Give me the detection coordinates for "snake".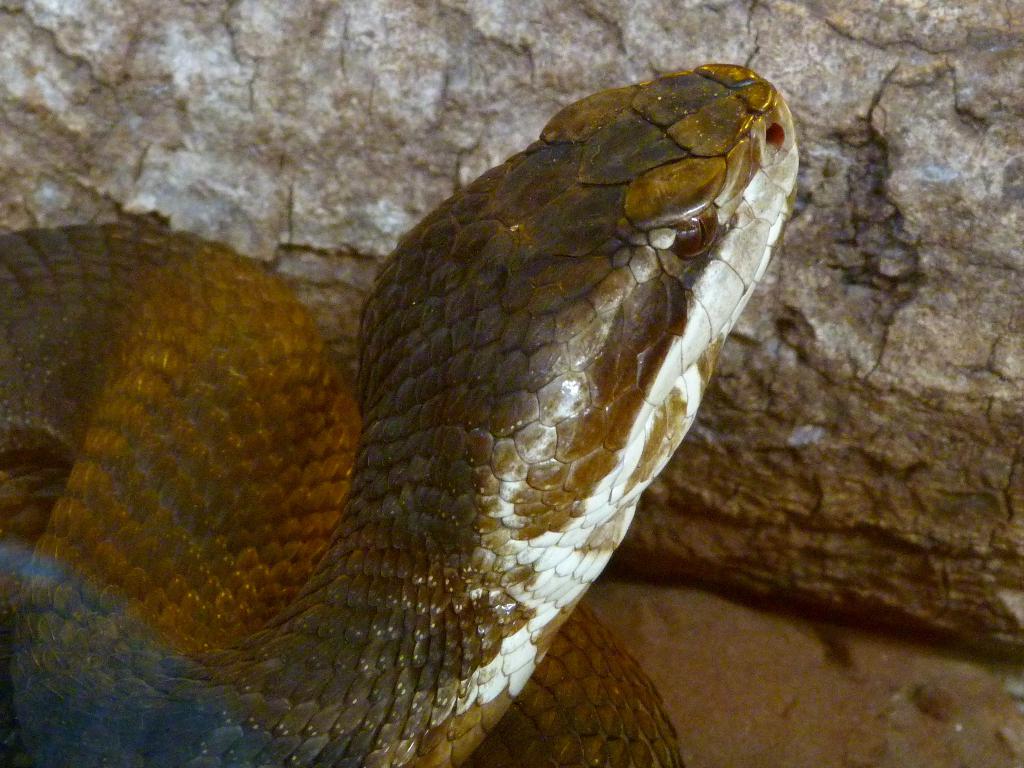
0/63/798/767.
